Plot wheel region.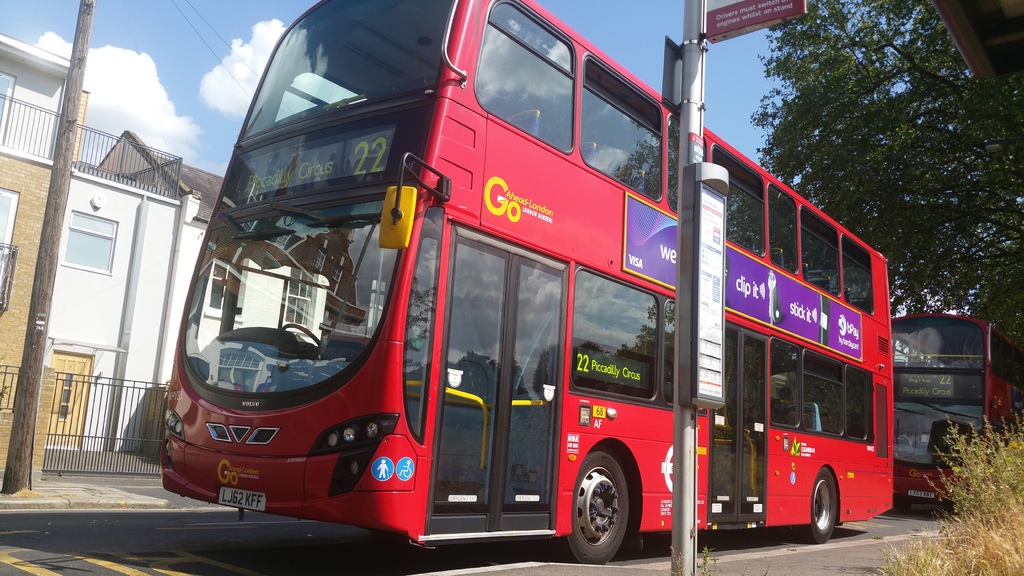
Plotted at [left=797, top=463, right=841, bottom=545].
